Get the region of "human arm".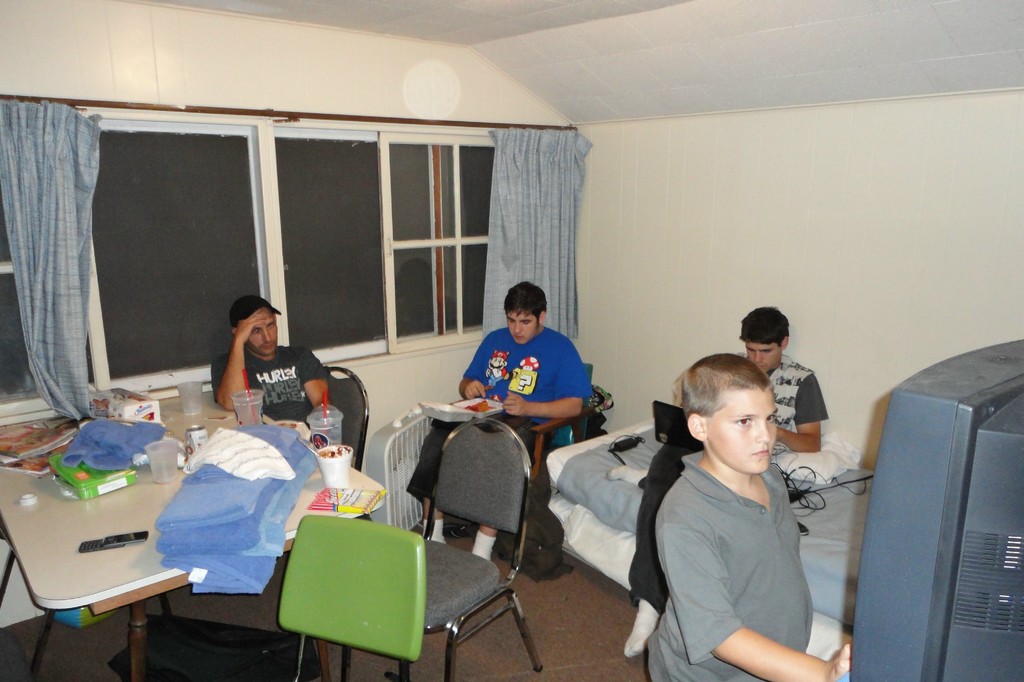
{"x1": 455, "y1": 330, "x2": 504, "y2": 401}.
